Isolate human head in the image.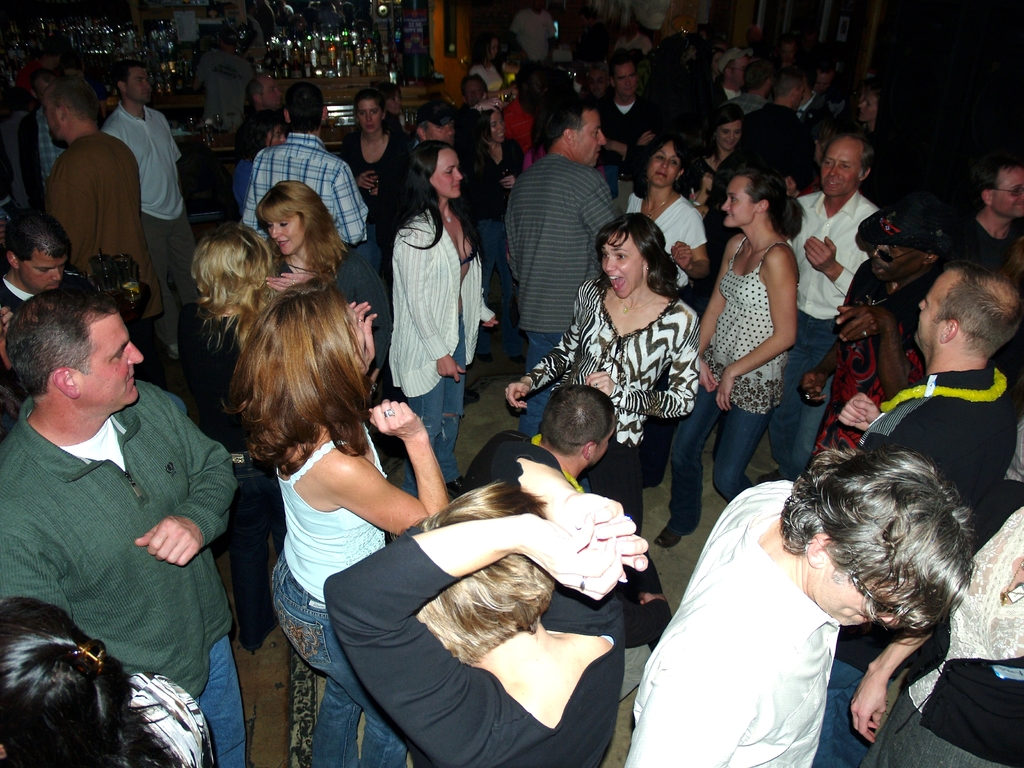
Isolated region: {"left": 417, "top": 481, "right": 554, "bottom": 657}.
